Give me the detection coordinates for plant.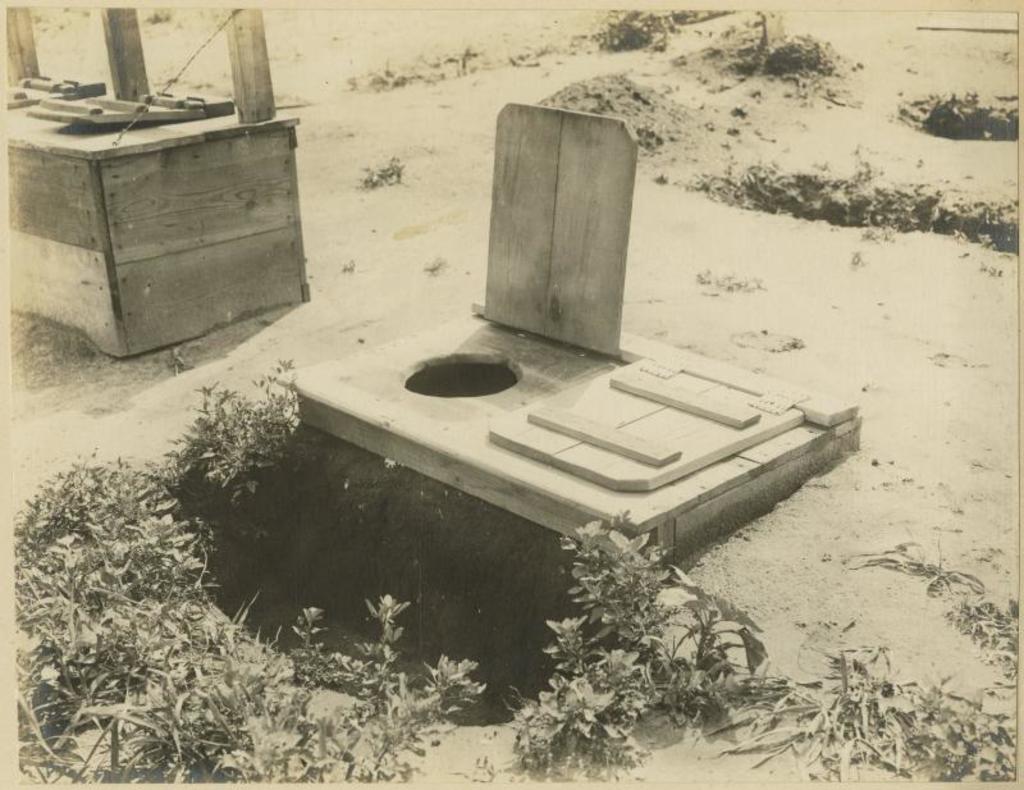
<box>753,10,847,90</box>.
